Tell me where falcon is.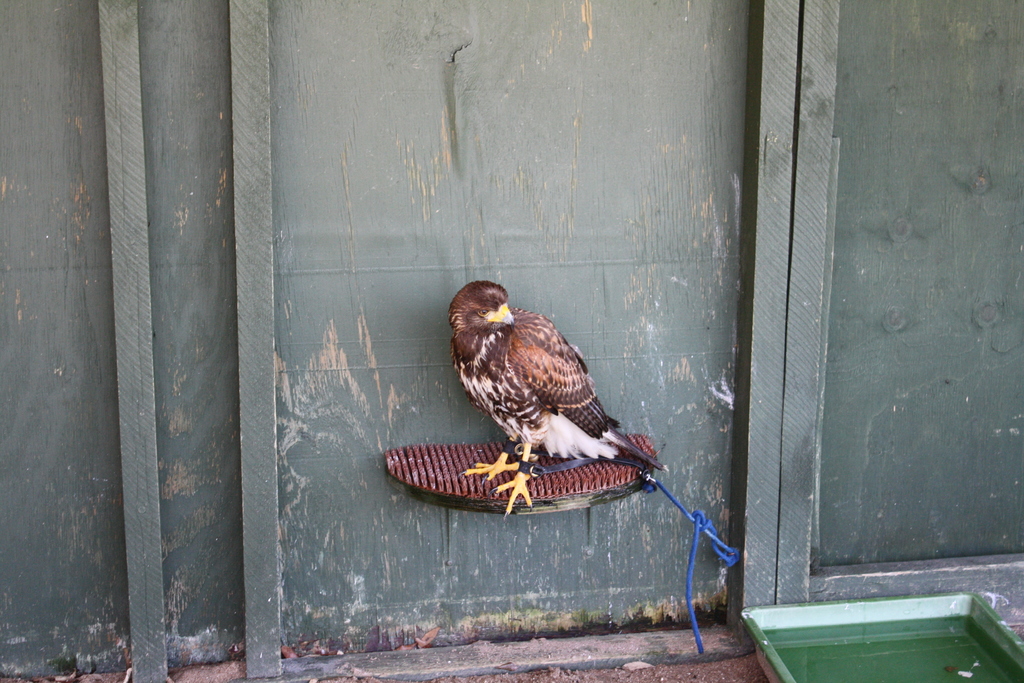
falcon is at crop(439, 278, 666, 522).
